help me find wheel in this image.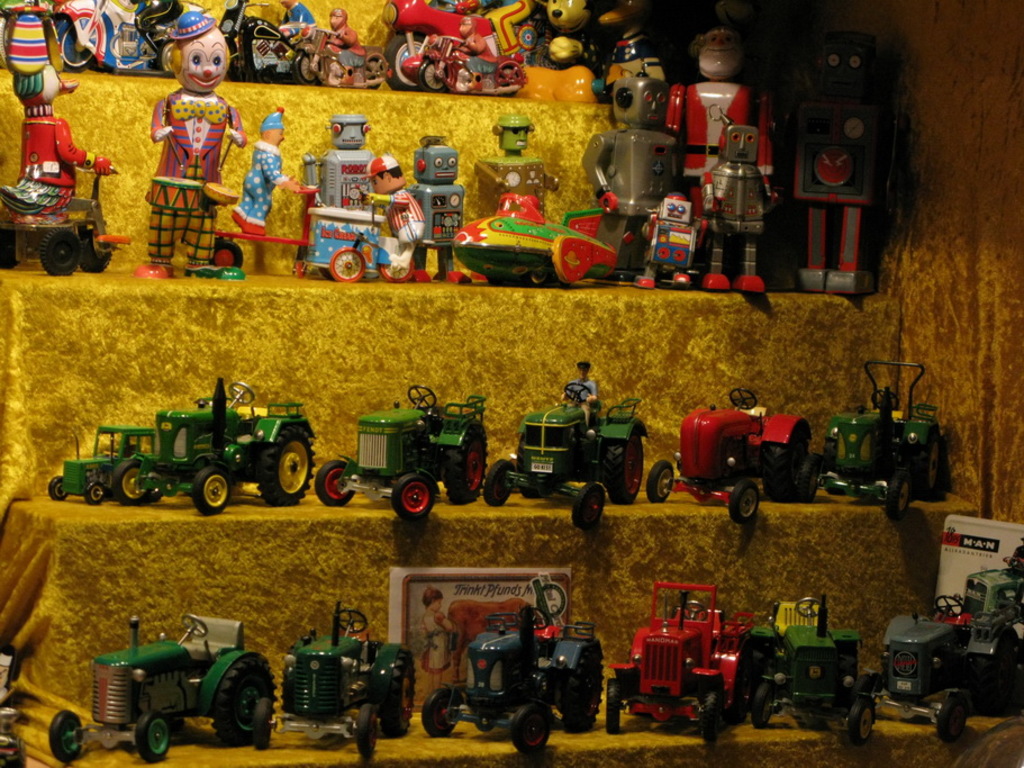
Found it: pyautogui.locateOnScreen(87, 482, 108, 503).
